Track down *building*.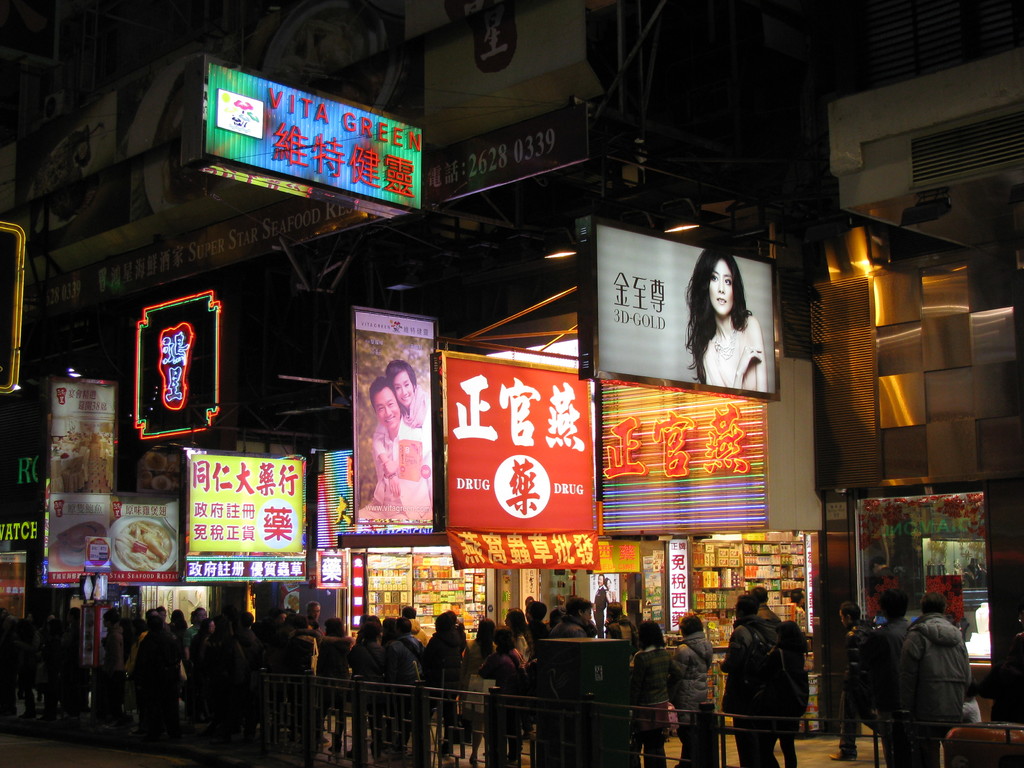
Tracked to <region>806, 0, 1023, 725</region>.
